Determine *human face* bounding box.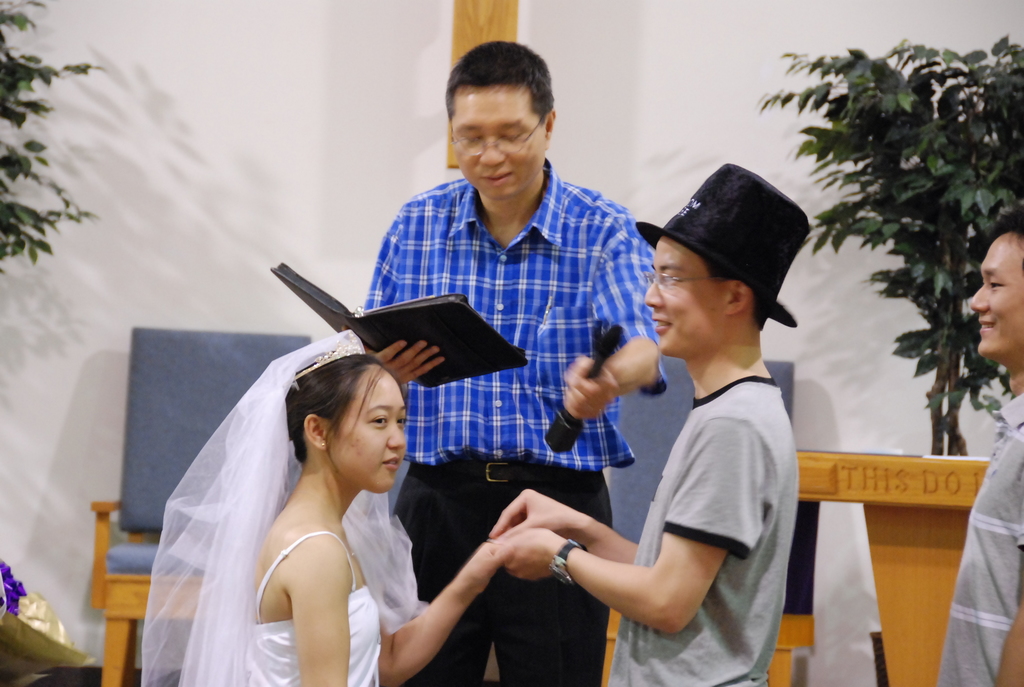
Determined: [330, 370, 408, 491].
